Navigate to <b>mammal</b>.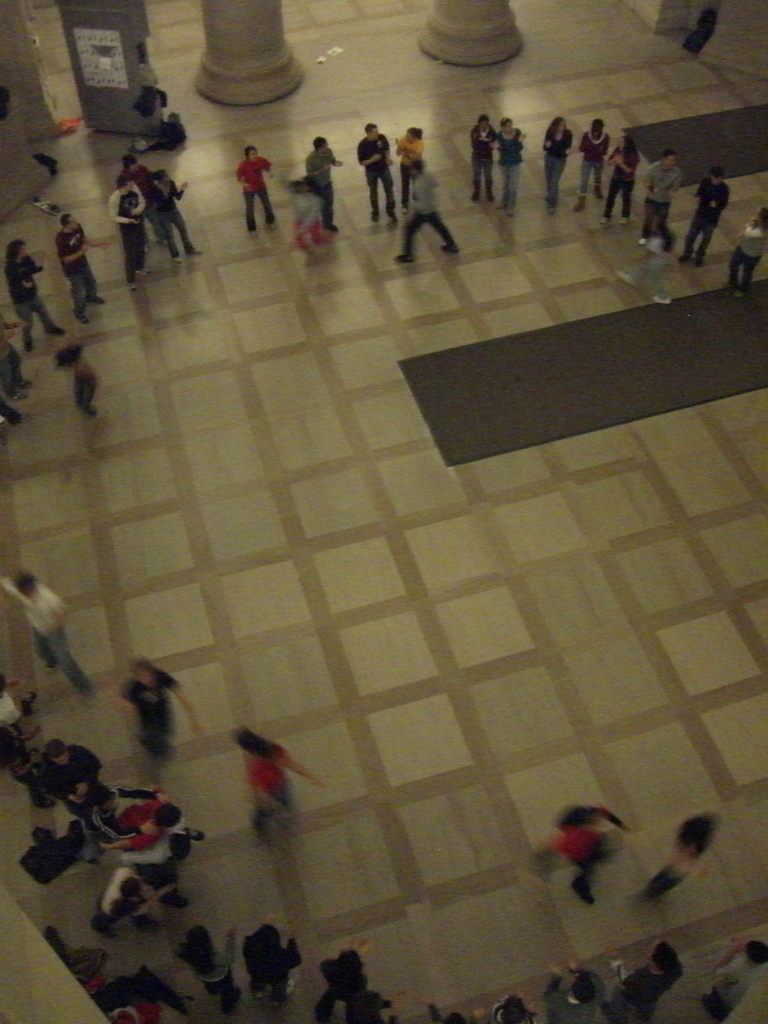
Navigation target: (219,733,311,825).
